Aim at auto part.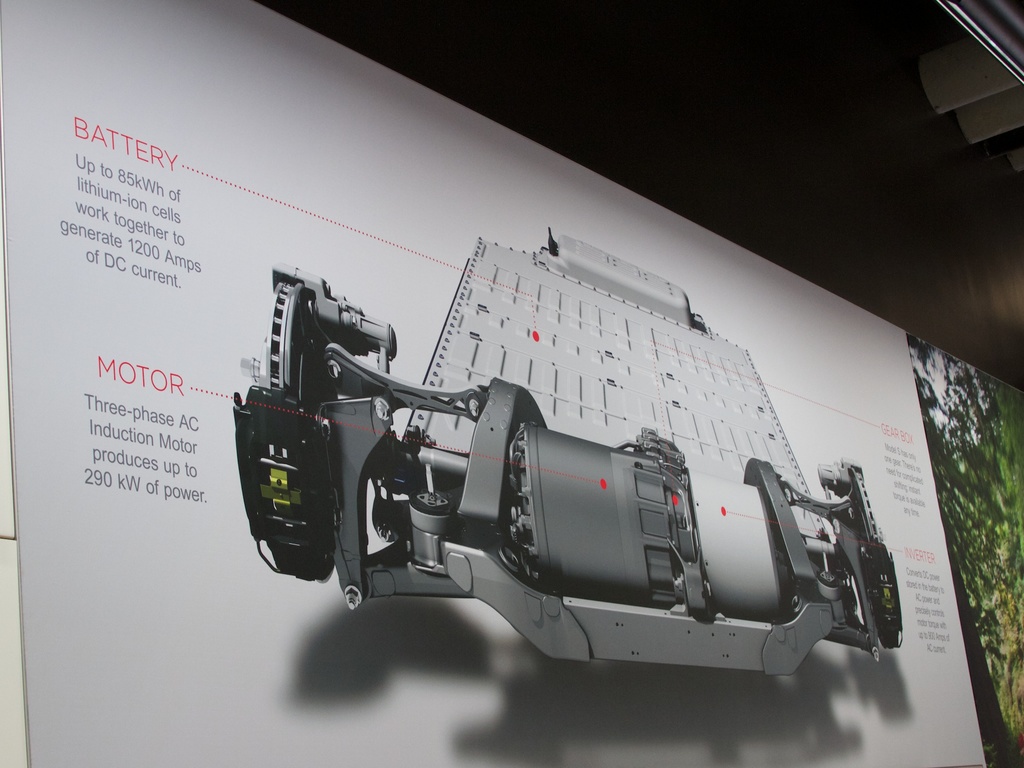
Aimed at BBox(231, 261, 908, 675).
